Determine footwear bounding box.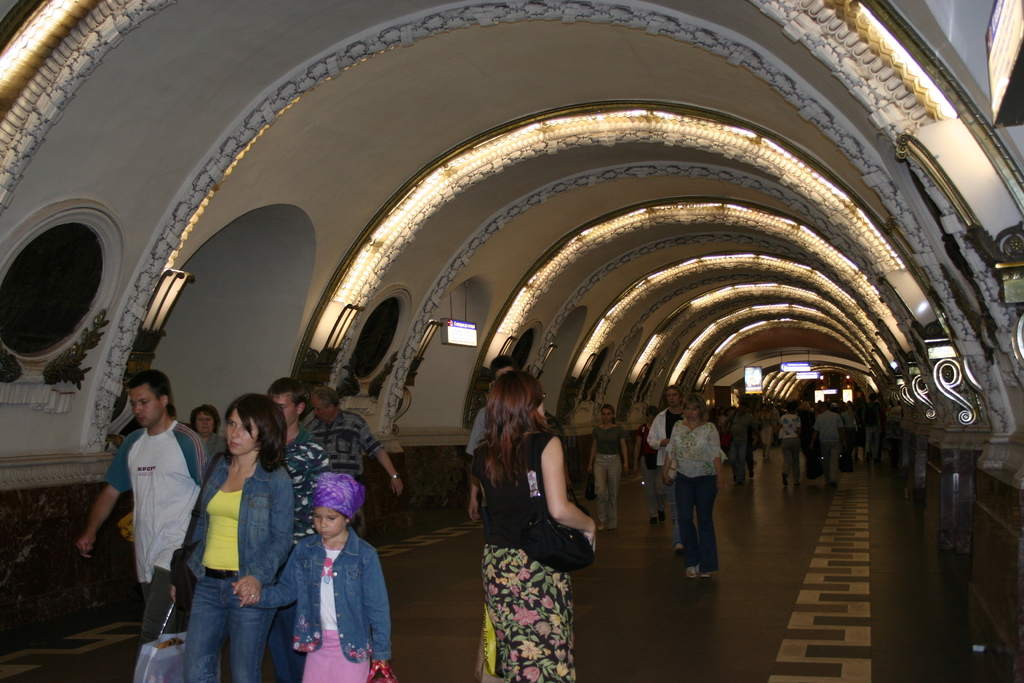
Determined: locate(688, 568, 701, 579).
